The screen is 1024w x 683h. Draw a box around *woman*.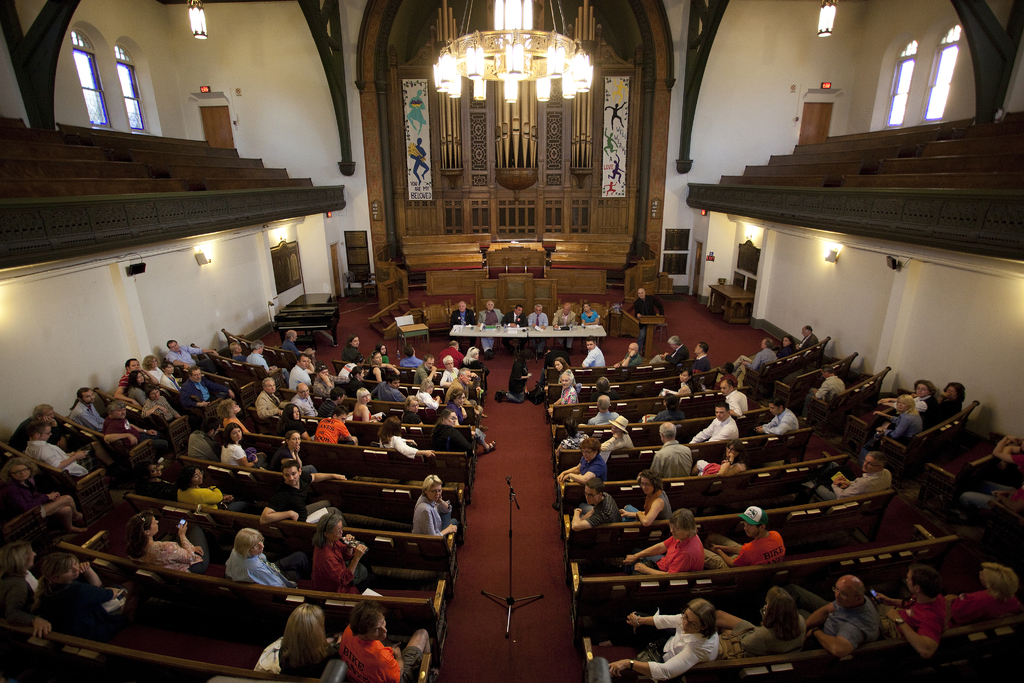
locate(439, 359, 462, 390).
